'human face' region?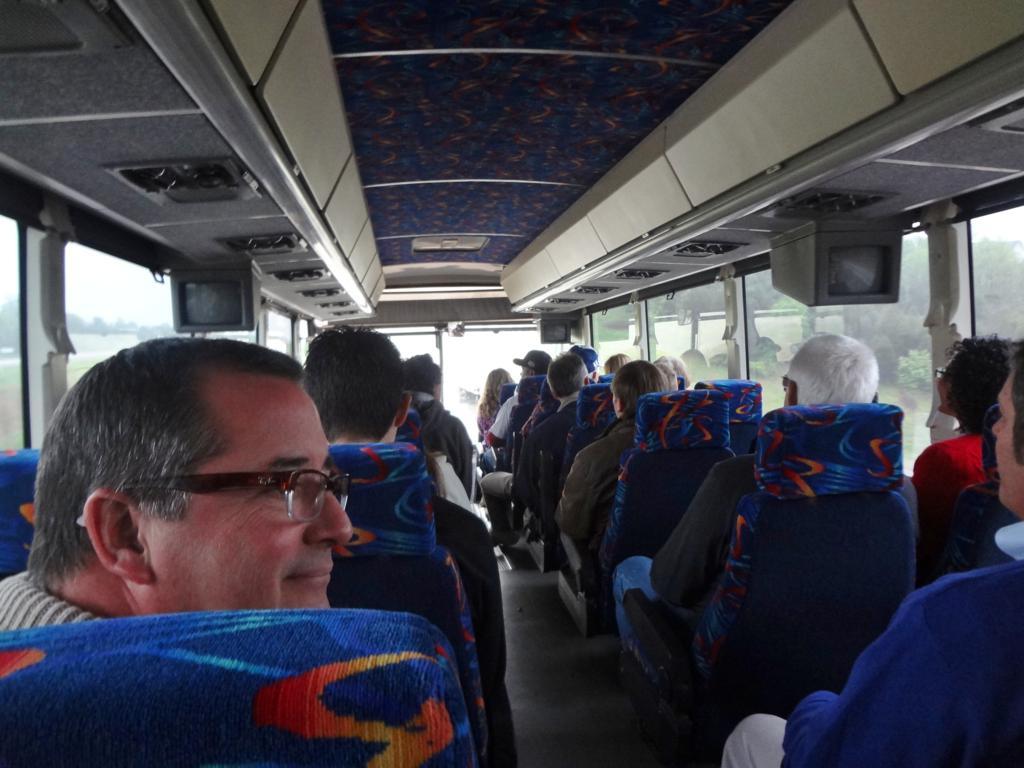
Rect(152, 379, 352, 614)
